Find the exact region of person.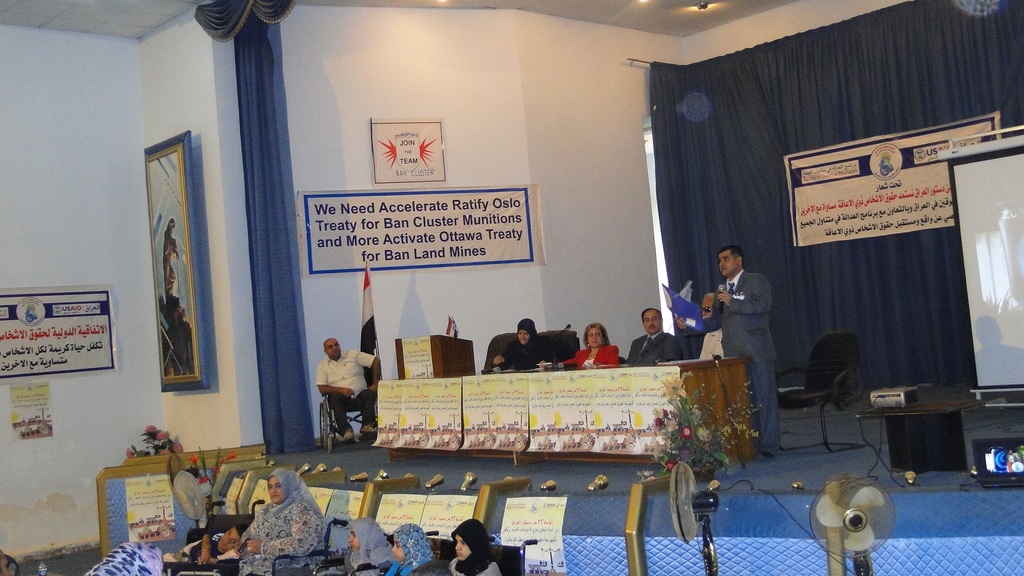
Exact region: [left=323, top=515, right=390, bottom=575].
